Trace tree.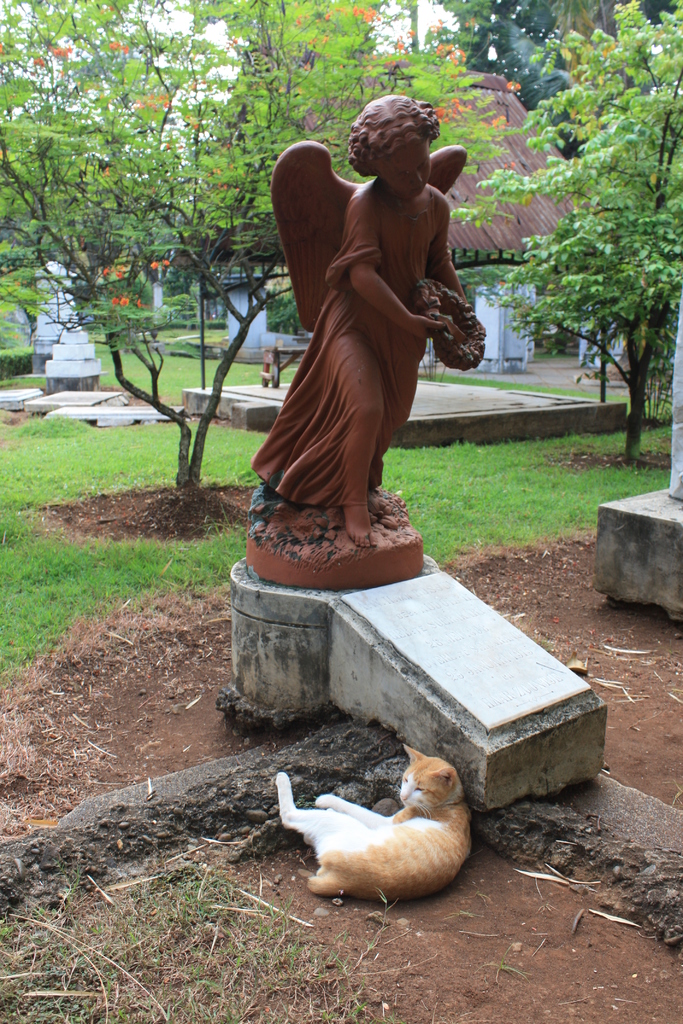
Traced to [x1=492, y1=30, x2=671, y2=449].
